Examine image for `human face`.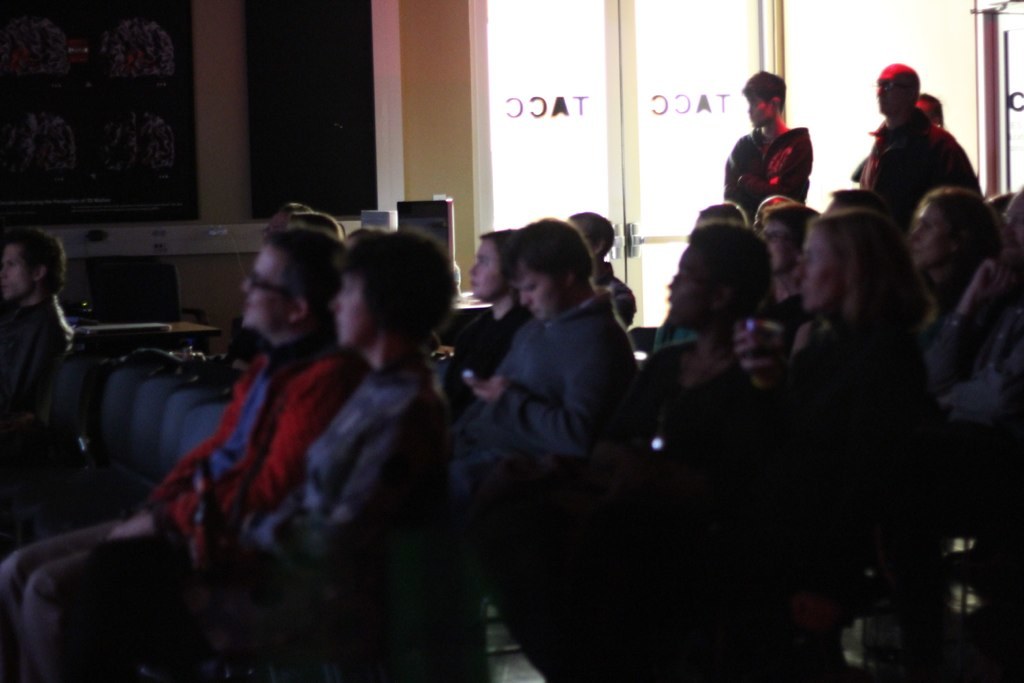
Examination result: BBox(334, 272, 370, 349).
